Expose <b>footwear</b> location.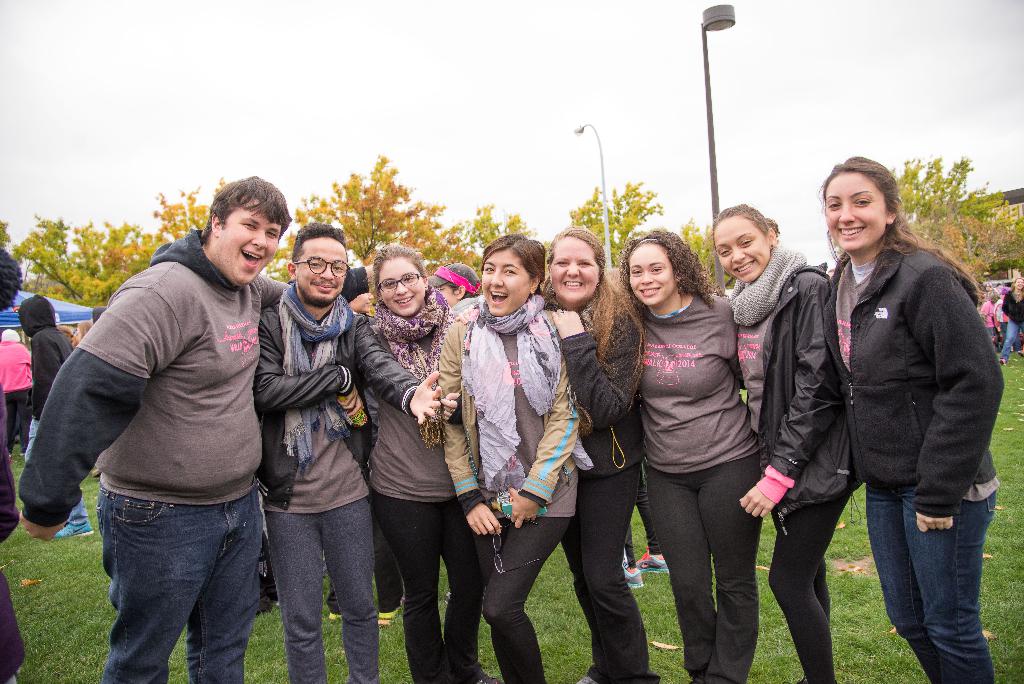
Exposed at 622,564,643,589.
